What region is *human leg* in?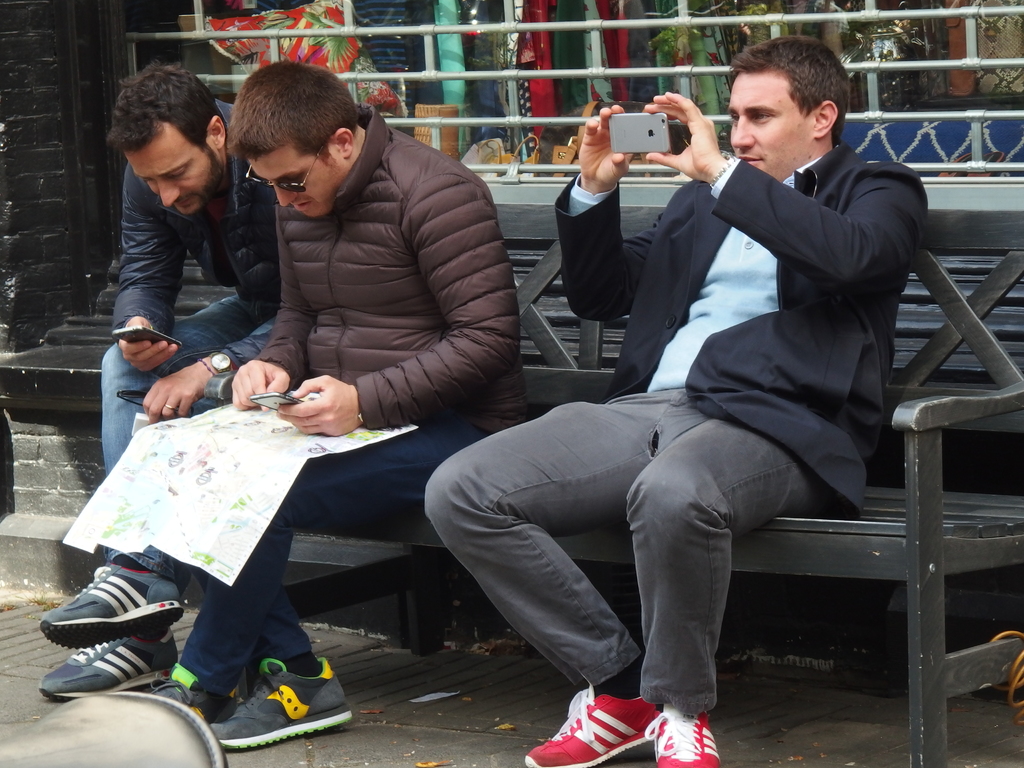
box=[214, 607, 349, 752].
